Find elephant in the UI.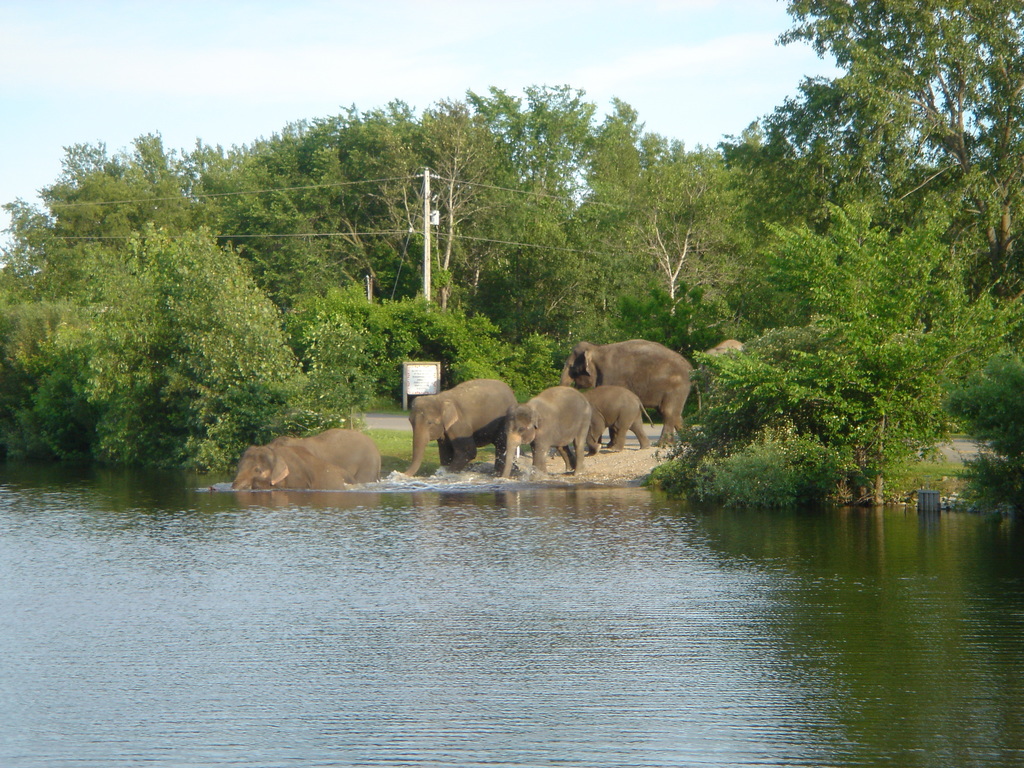
UI element at x1=702, y1=342, x2=752, y2=423.
